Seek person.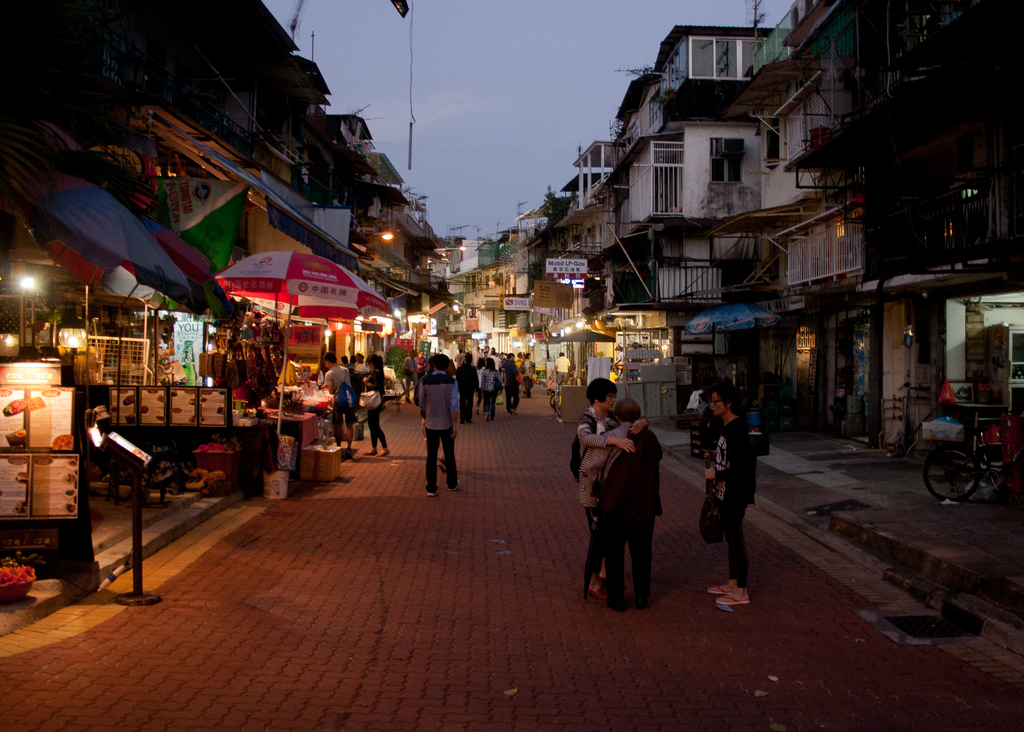
[x1=497, y1=355, x2=501, y2=366].
